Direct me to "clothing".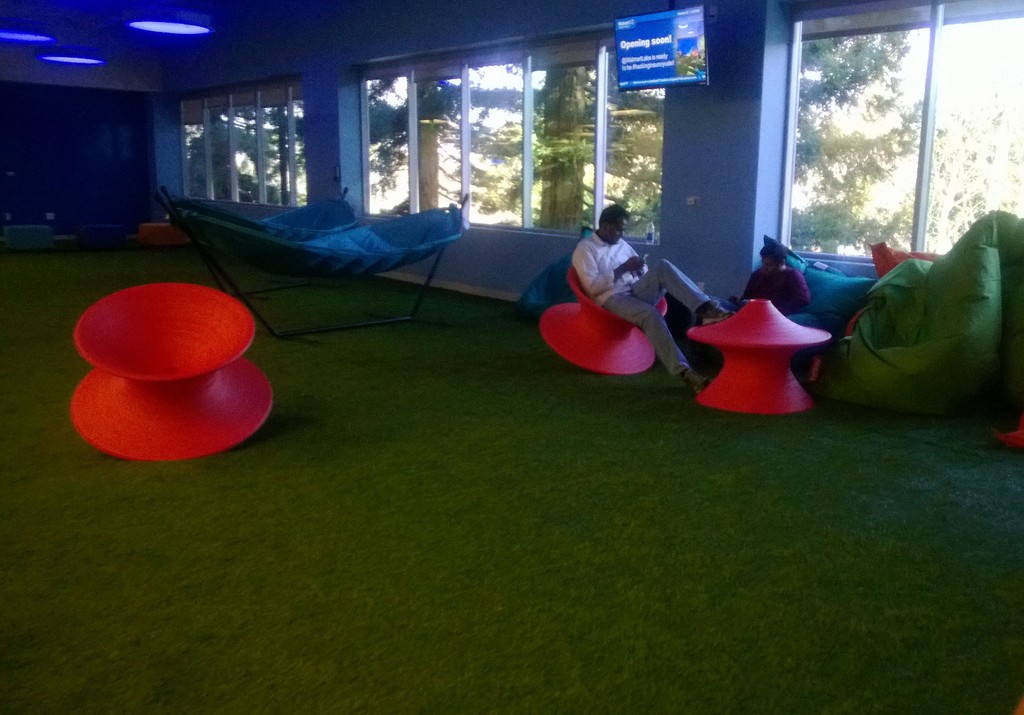
Direction: detection(735, 266, 814, 313).
